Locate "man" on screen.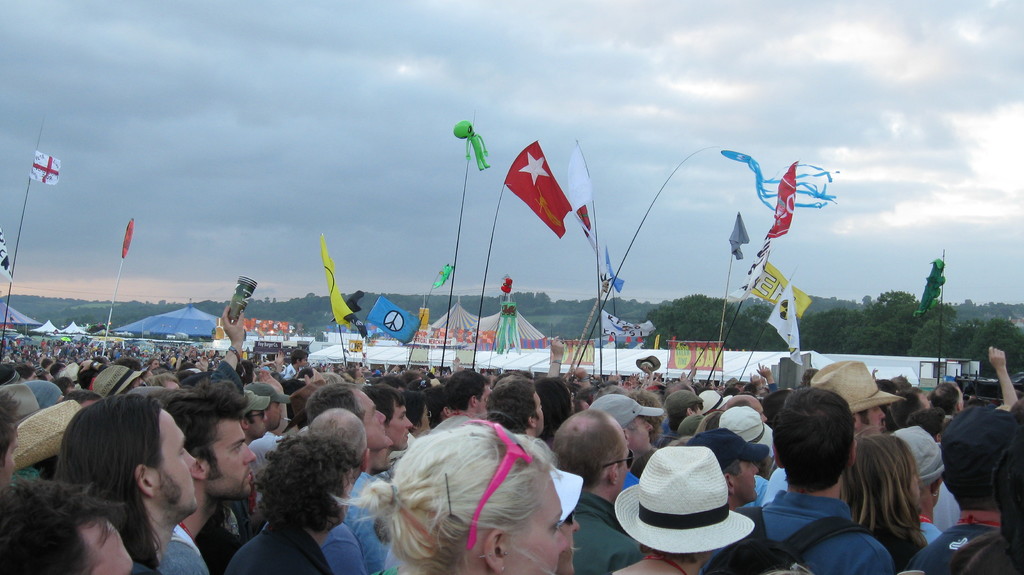
On screen at box(302, 383, 395, 461).
